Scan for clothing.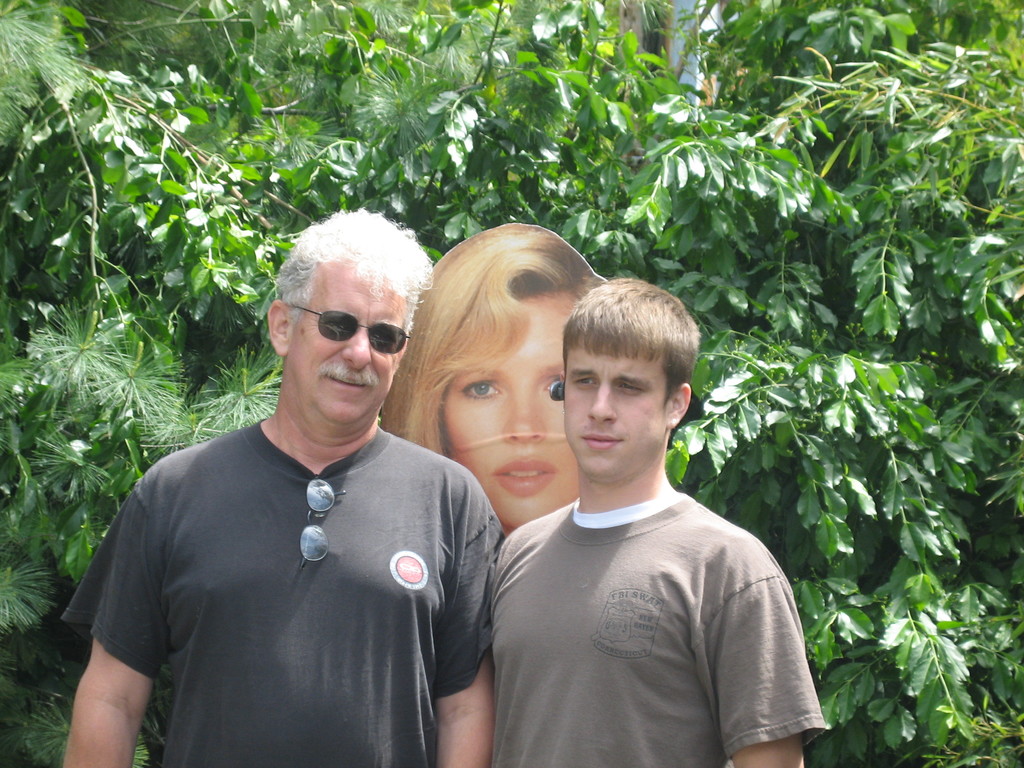
Scan result: select_region(62, 416, 511, 767).
